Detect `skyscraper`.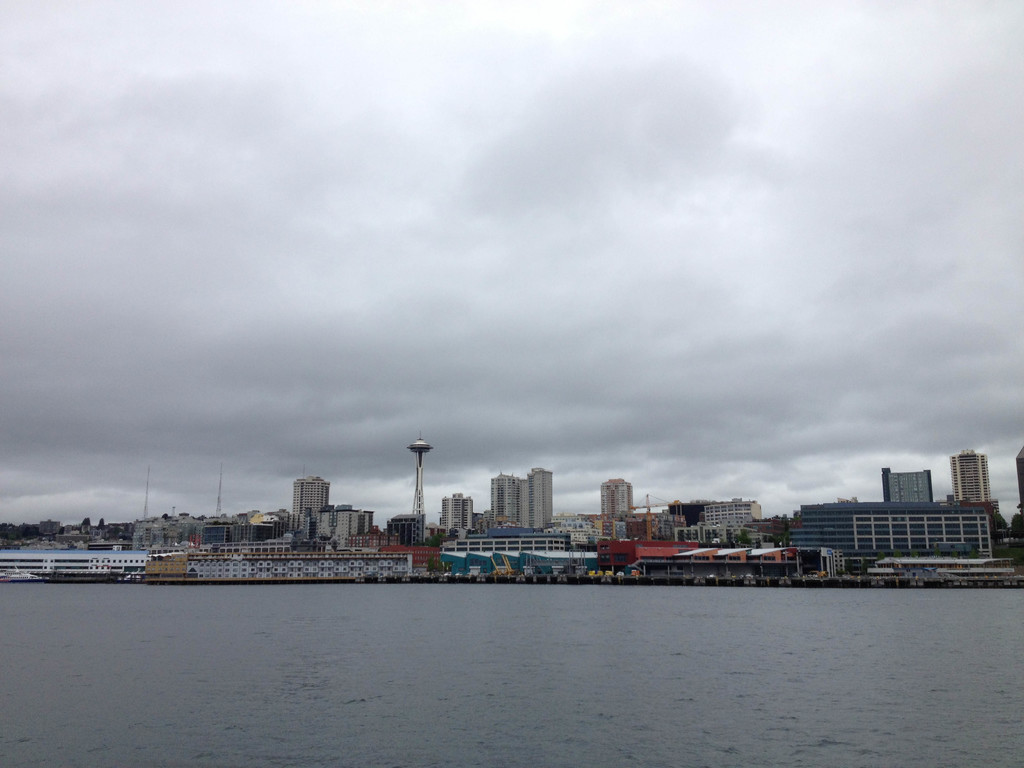
Detected at (left=882, top=468, right=932, bottom=502).
